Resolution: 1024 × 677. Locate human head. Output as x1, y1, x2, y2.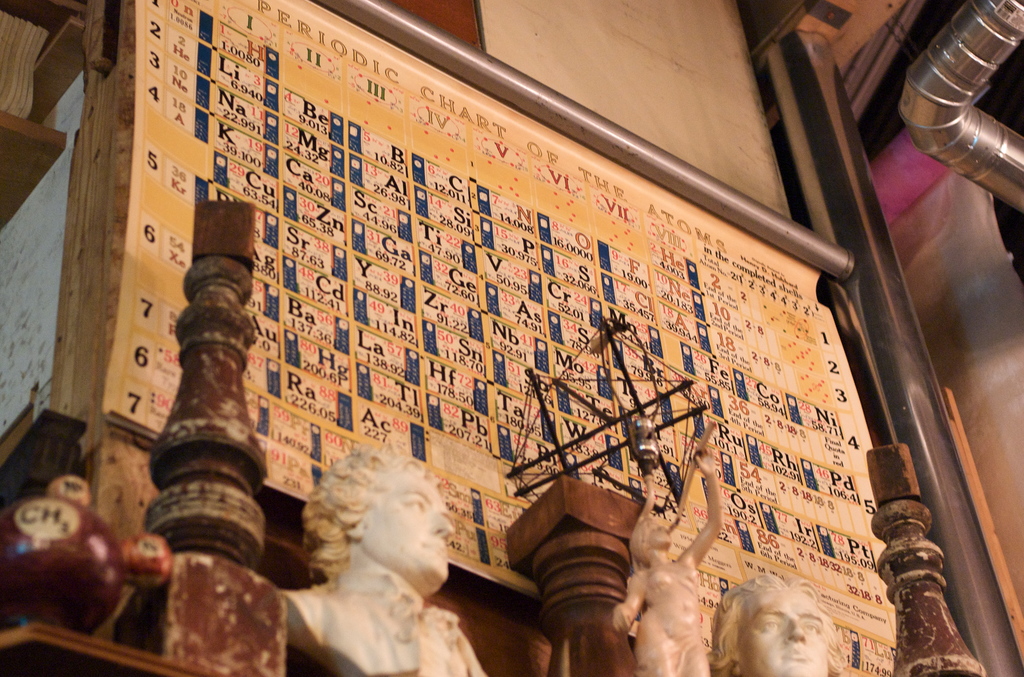
628, 518, 673, 562.
